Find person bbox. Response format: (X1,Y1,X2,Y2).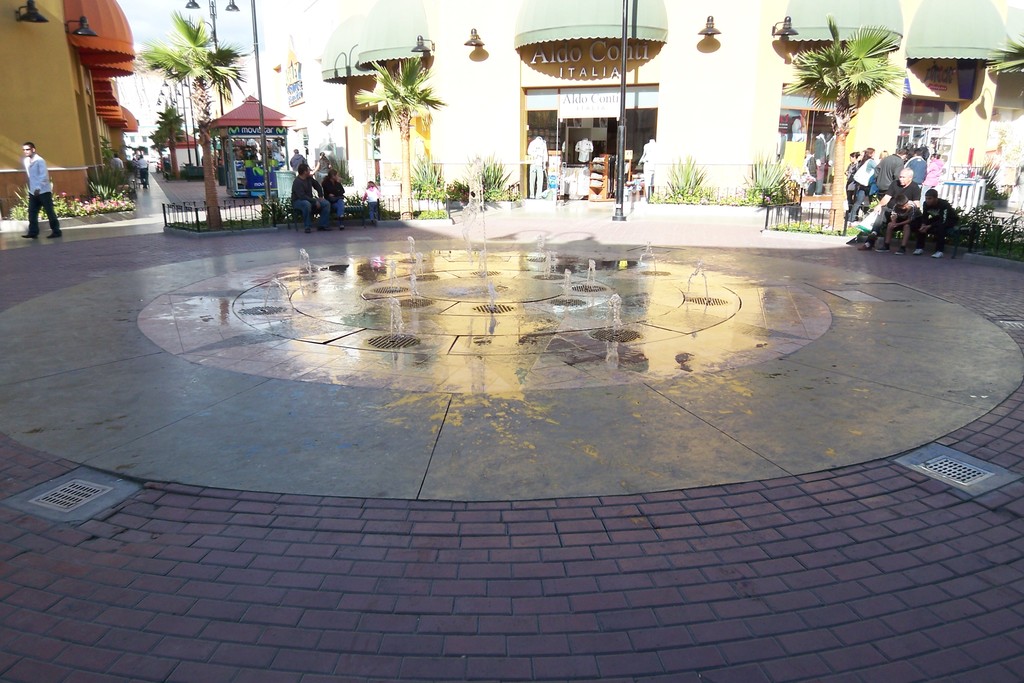
(364,177,383,229).
